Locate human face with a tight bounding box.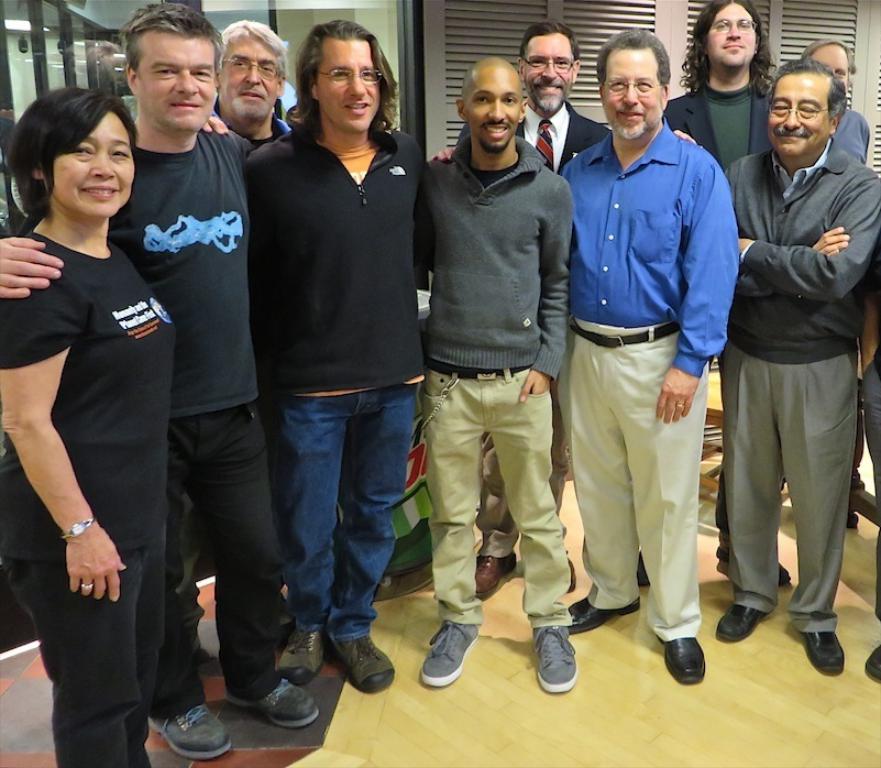
detection(767, 75, 833, 153).
